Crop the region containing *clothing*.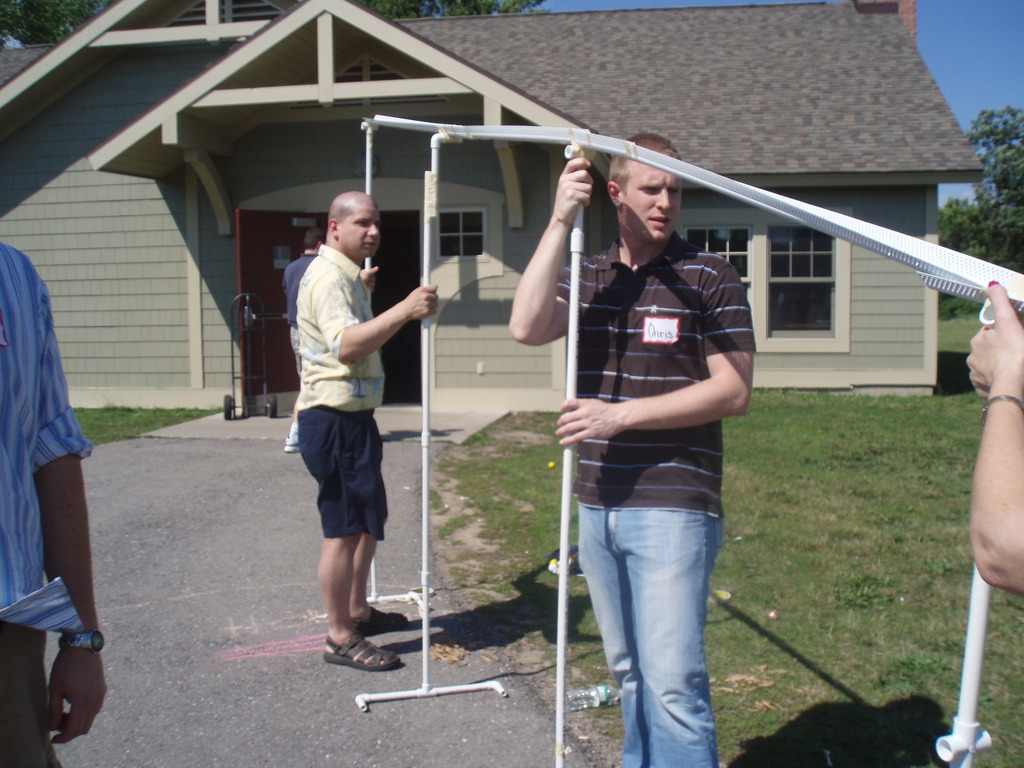
Crop region: crop(559, 233, 755, 765).
